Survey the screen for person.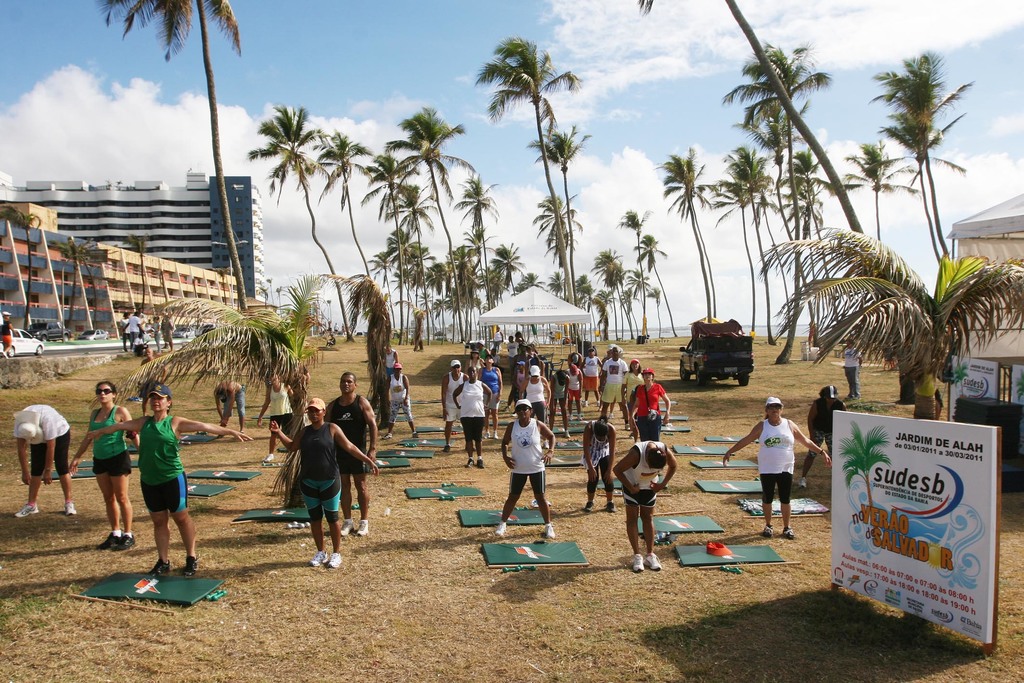
Survey found: 267, 394, 373, 572.
